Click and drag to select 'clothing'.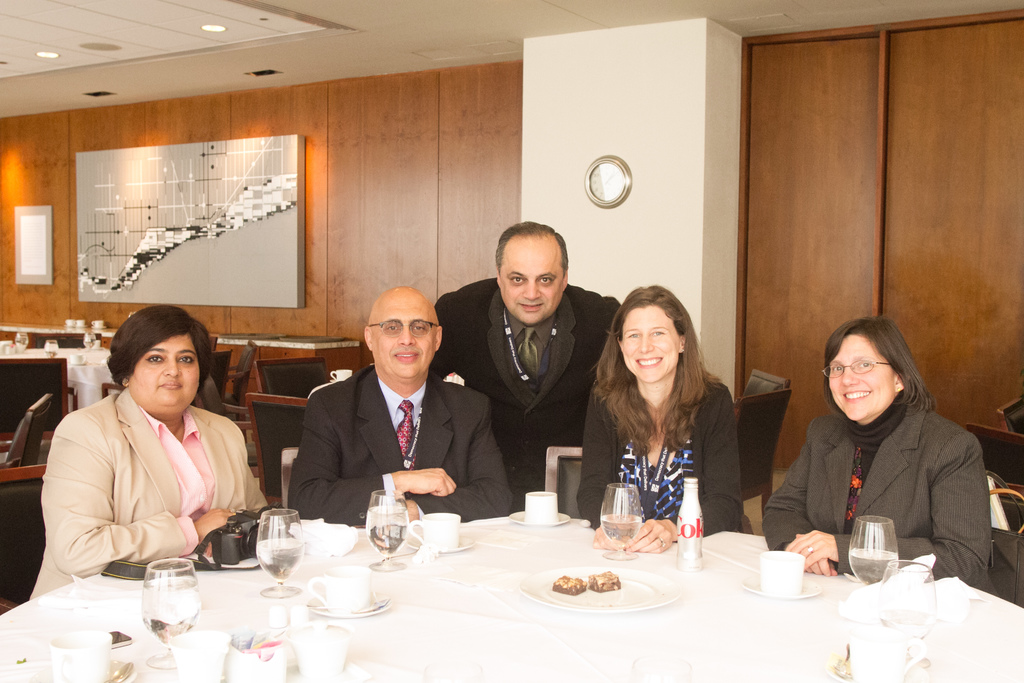
Selection: <box>29,383,276,600</box>.
